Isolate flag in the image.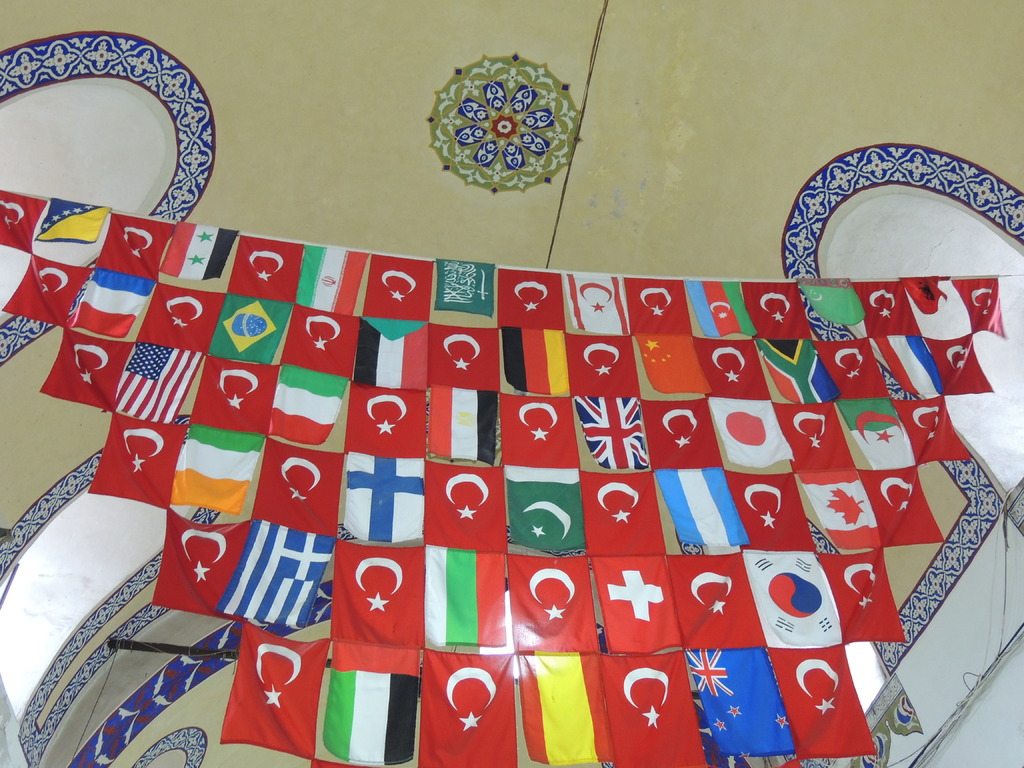
Isolated region: {"left": 223, "top": 234, "right": 305, "bottom": 306}.
